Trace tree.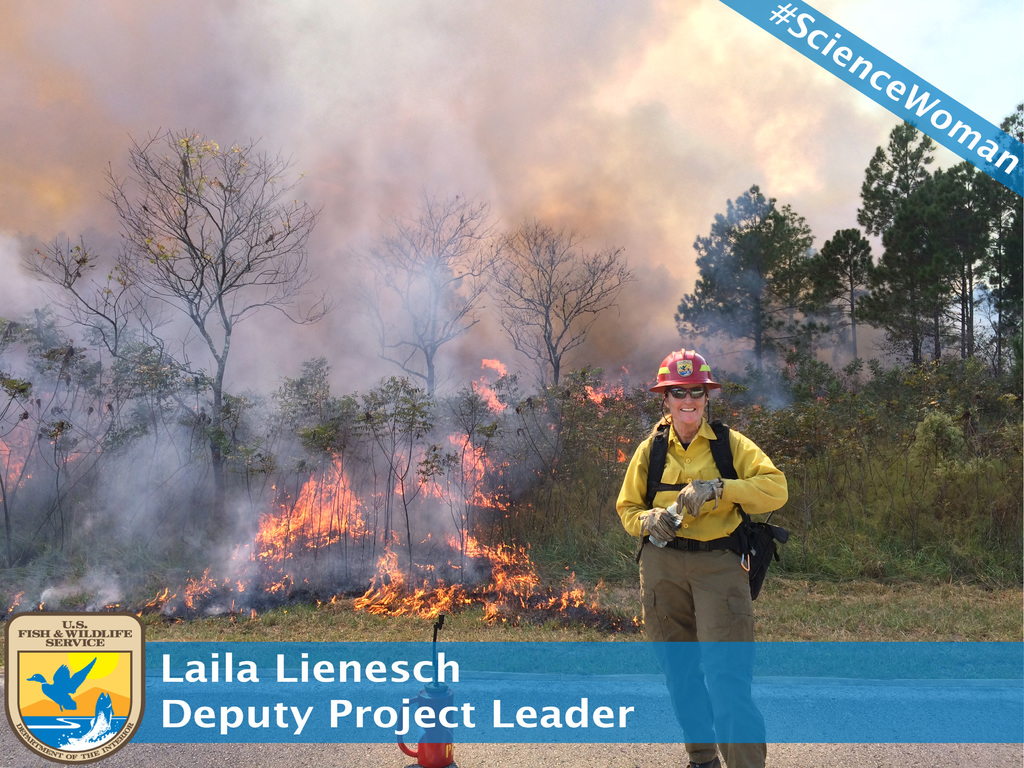
Traced to <region>17, 125, 334, 537</region>.
